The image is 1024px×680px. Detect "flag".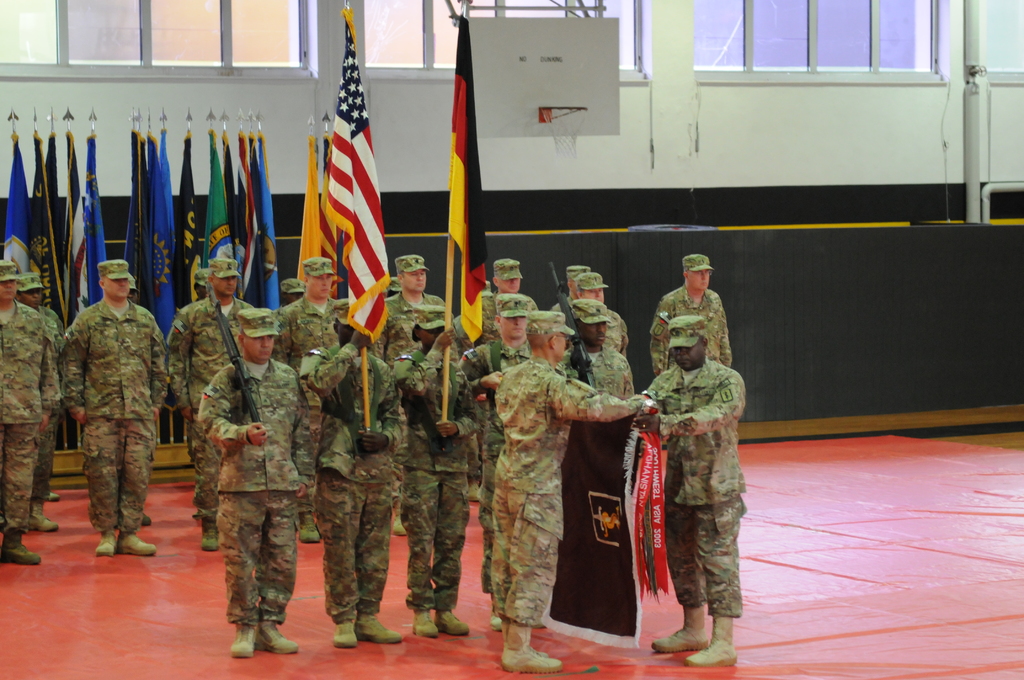
Detection: <region>33, 133, 63, 335</region>.
